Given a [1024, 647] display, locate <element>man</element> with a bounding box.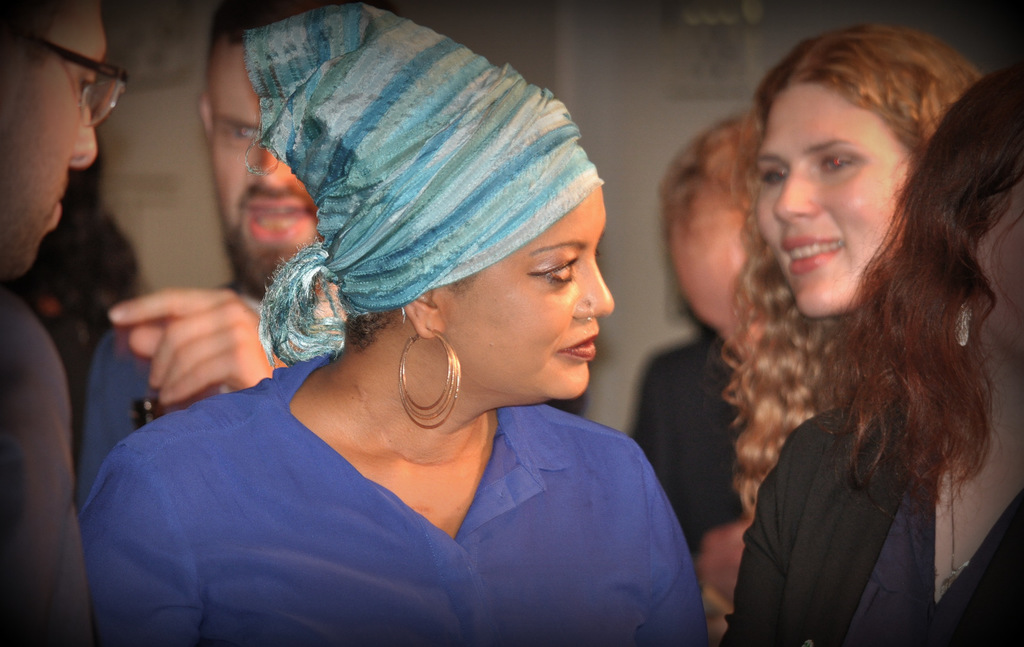
Located: 0:15:171:391.
